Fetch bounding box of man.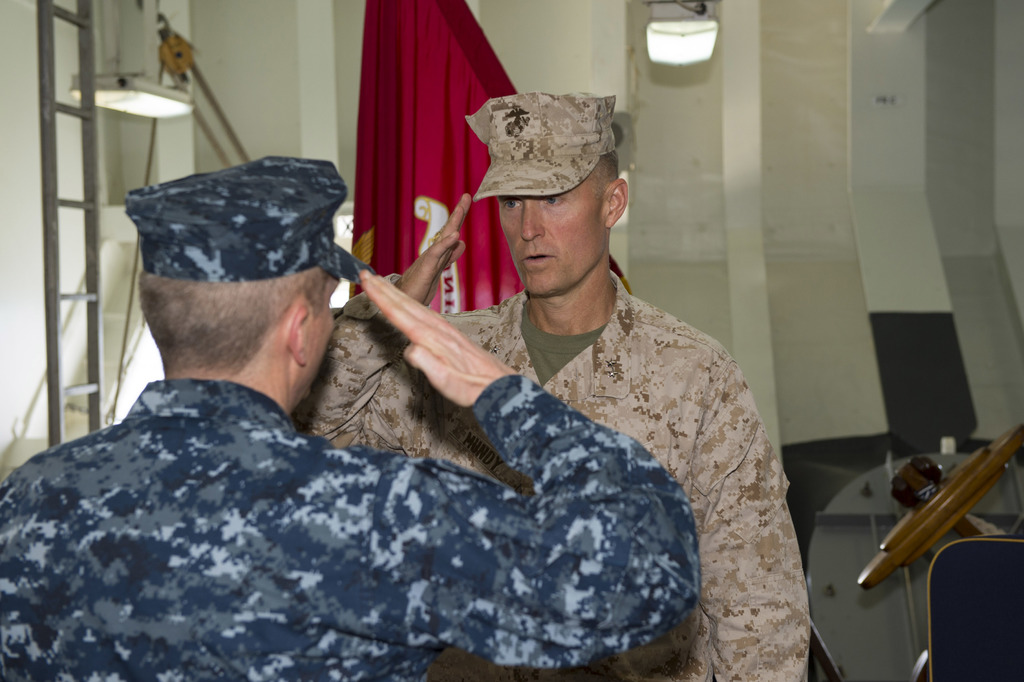
Bbox: x1=0 y1=153 x2=706 y2=681.
